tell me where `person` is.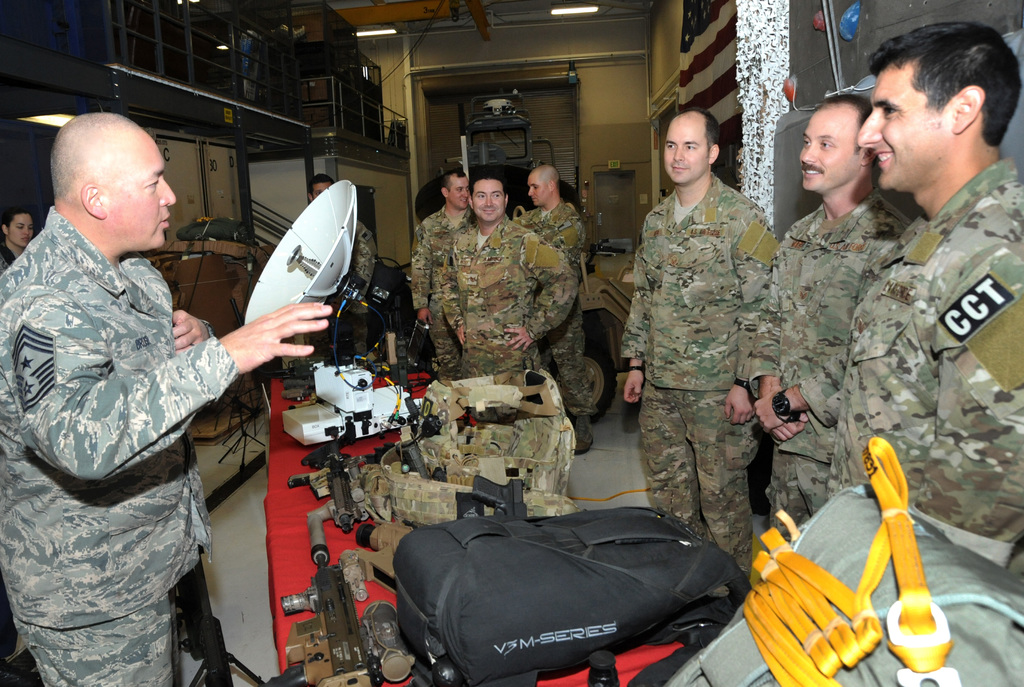
`person` is at left=299, top=167, right=379, bottom=369.
